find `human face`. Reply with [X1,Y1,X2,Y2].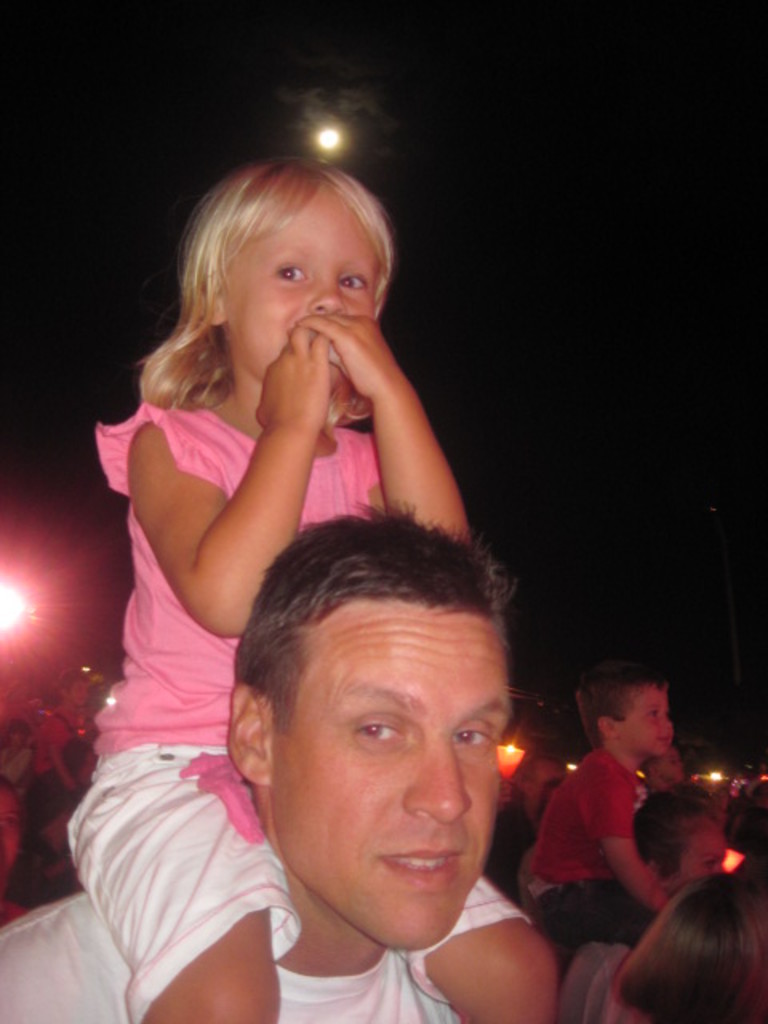
[283,595,512,949].
